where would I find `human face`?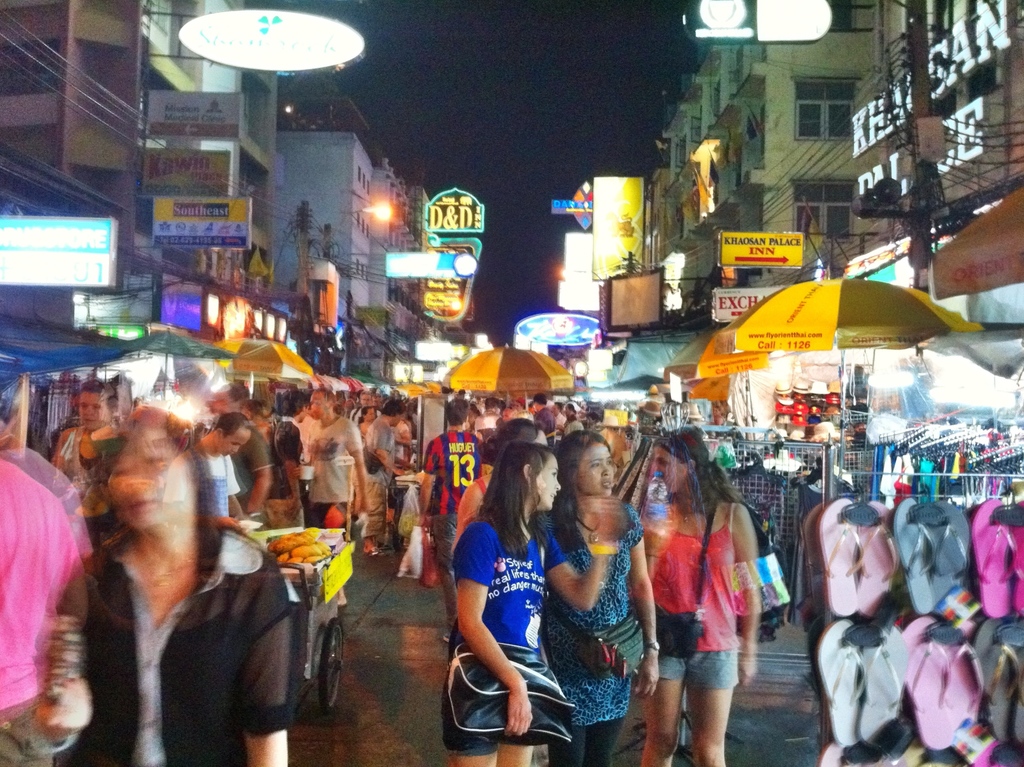
At <region>221, 430, 253, 453</region>.
